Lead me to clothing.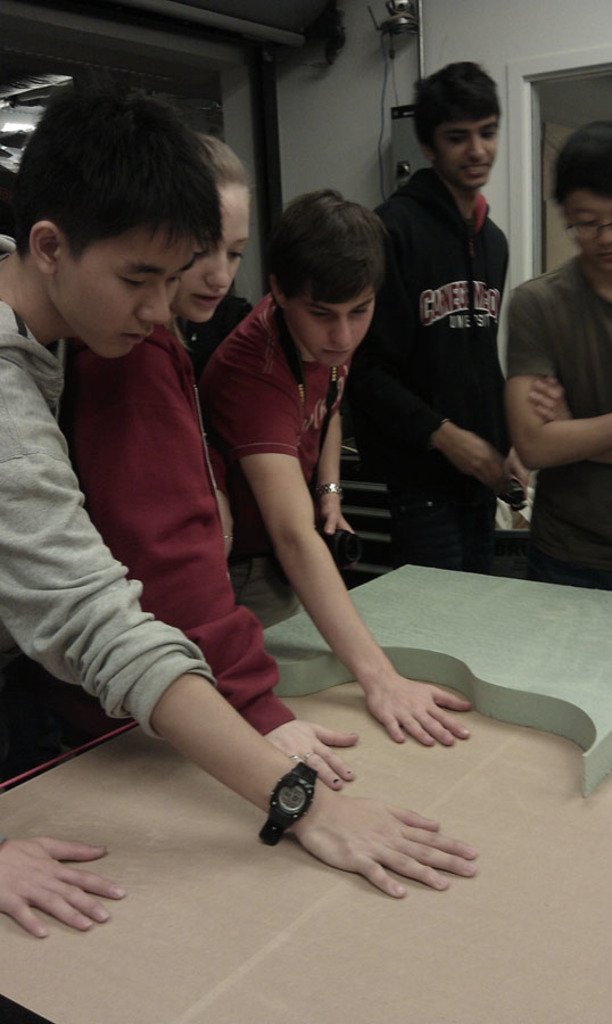
Lead to 0, 234, 220, 738.
